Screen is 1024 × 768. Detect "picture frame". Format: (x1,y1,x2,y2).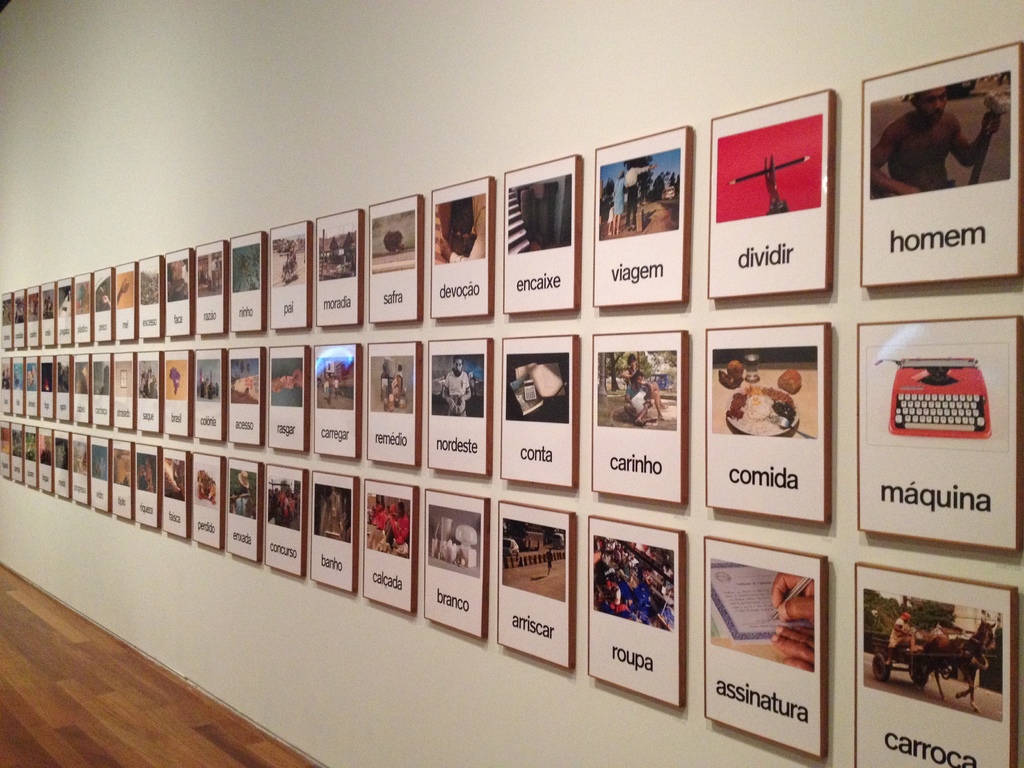
(24,348,38,416).
